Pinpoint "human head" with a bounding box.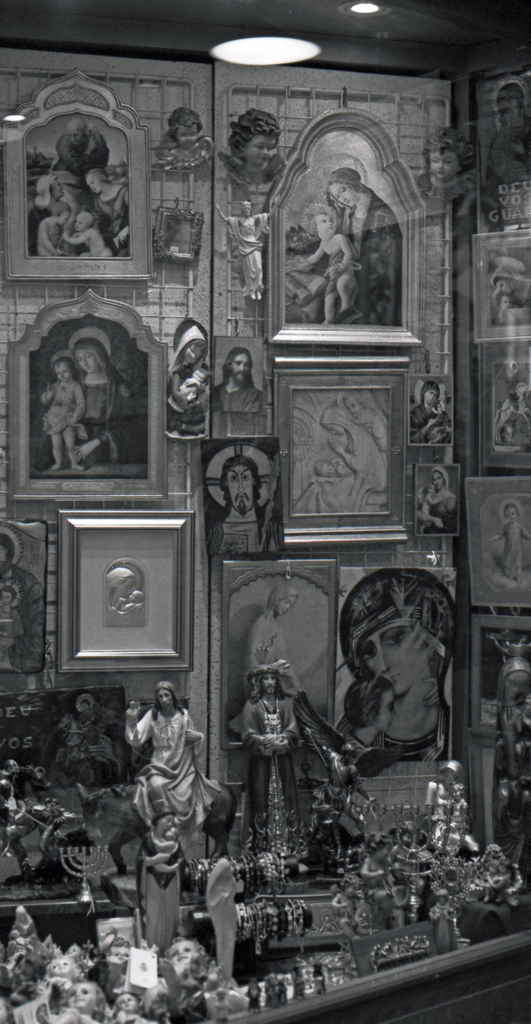
bbox=(45, 708, 88, 751).
